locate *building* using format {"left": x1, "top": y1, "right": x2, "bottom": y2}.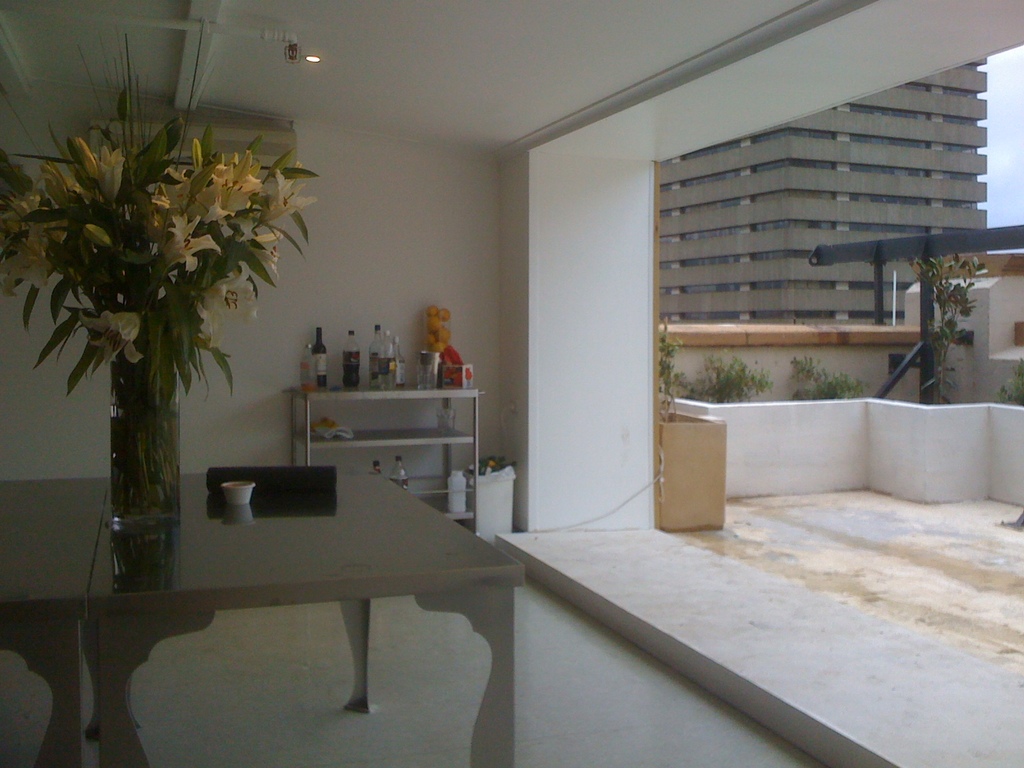
{"left": 661, "top": 63, "right": 989, "bottom": 328}.
